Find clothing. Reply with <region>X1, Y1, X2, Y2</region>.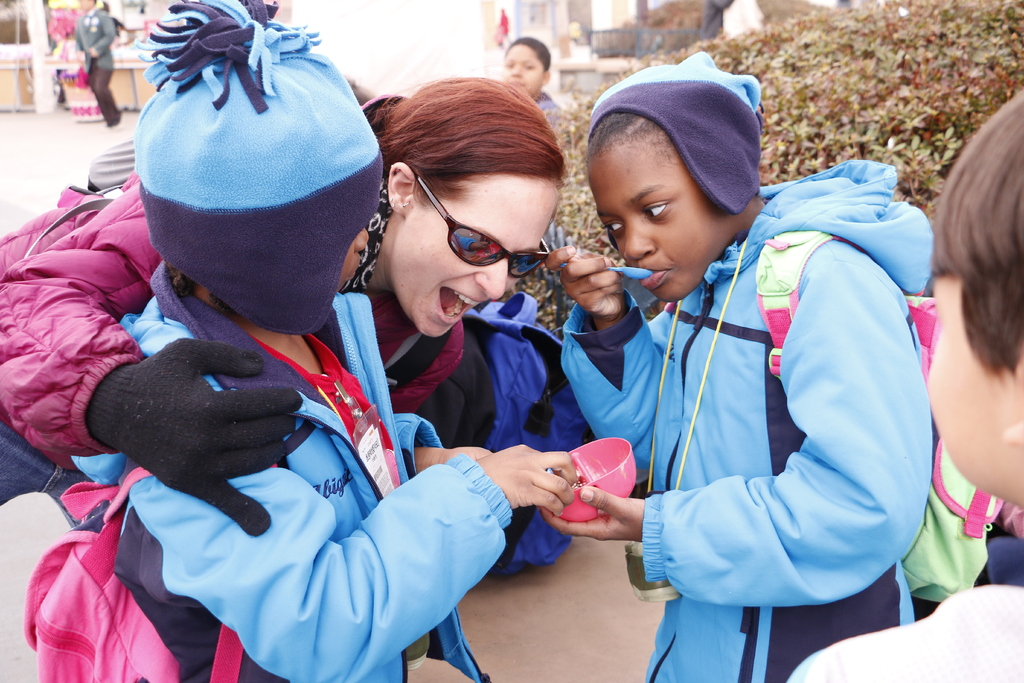
<region>76, 0, 517, 682</region>.
